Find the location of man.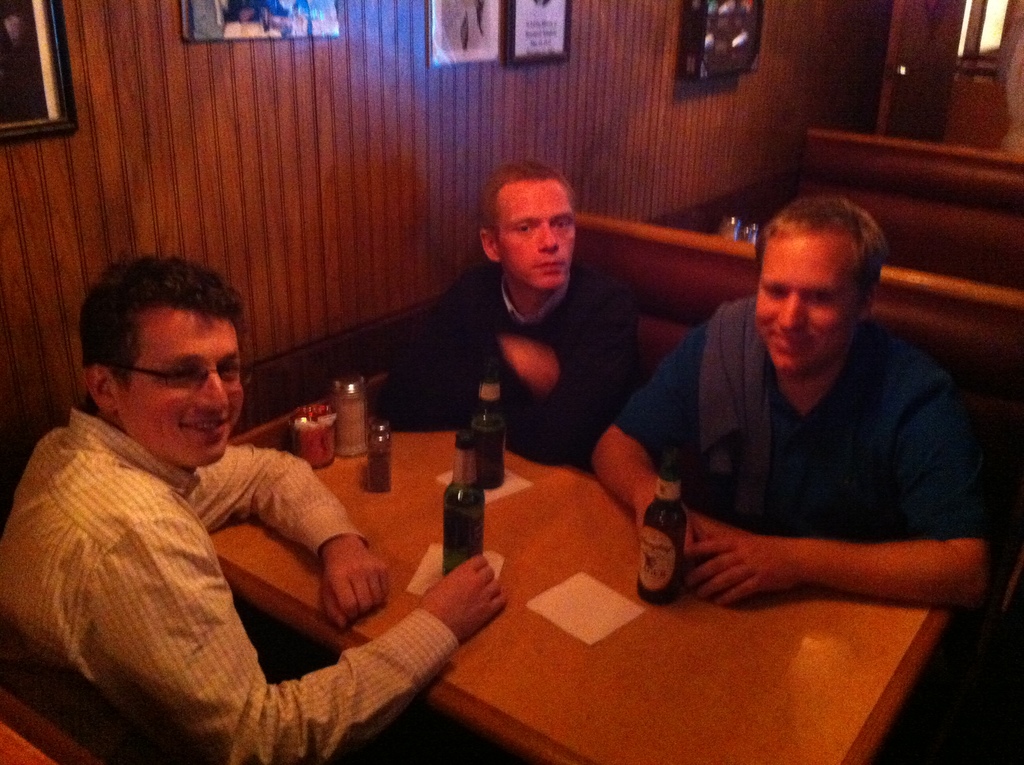
Location: 589,193,1016,620.
